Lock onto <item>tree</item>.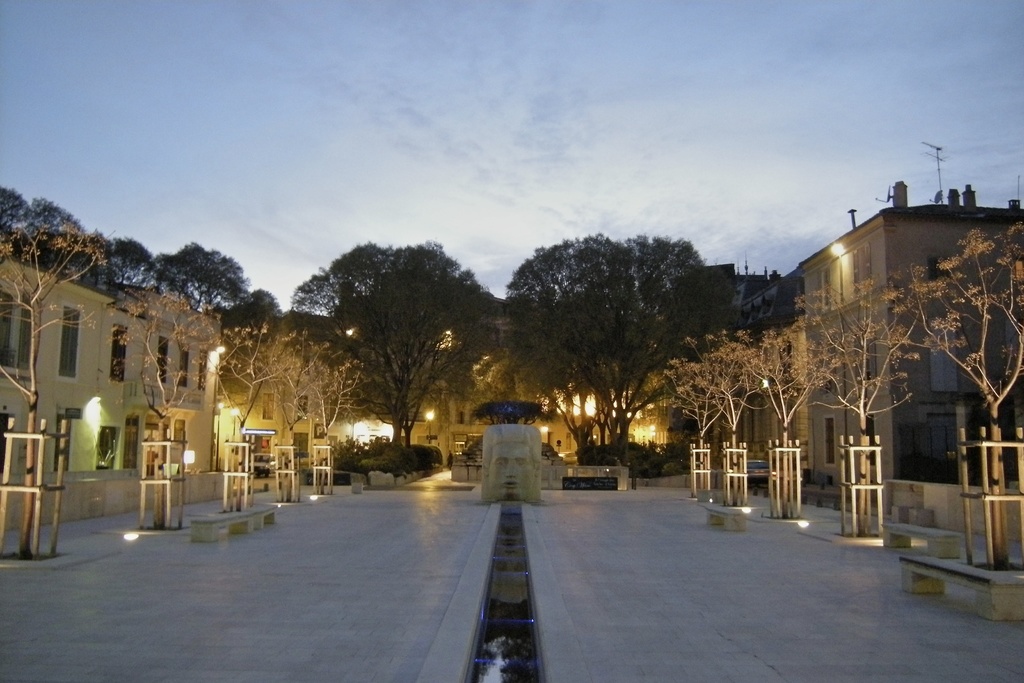
Locked: {"left": 906, "top": 225, "right": 1023, "bottom": 569}.
